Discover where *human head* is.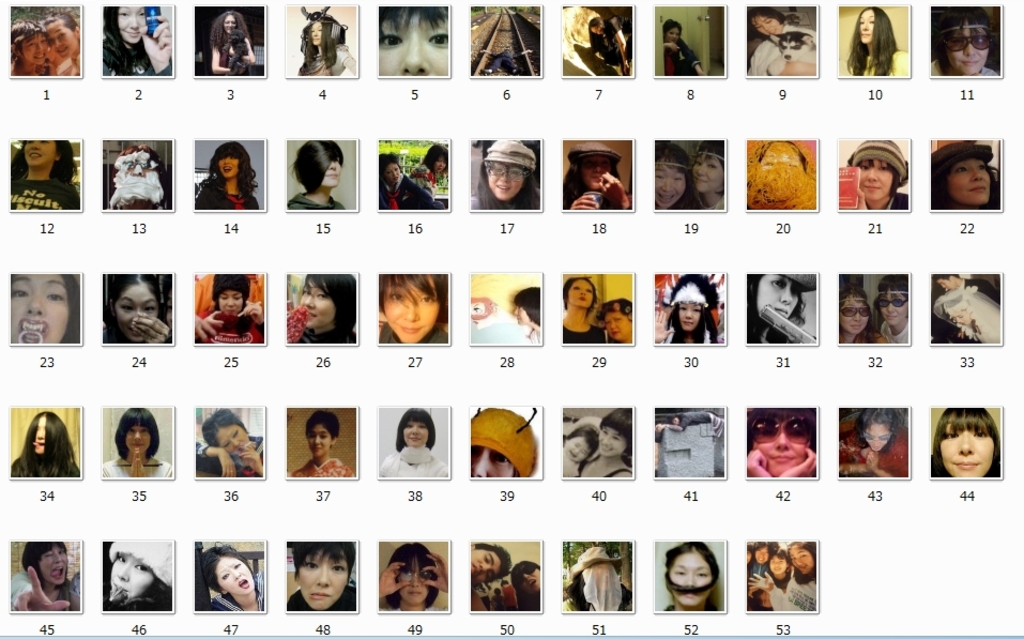
Discovered at [left=381, top=151, right=401, bottom=184].
